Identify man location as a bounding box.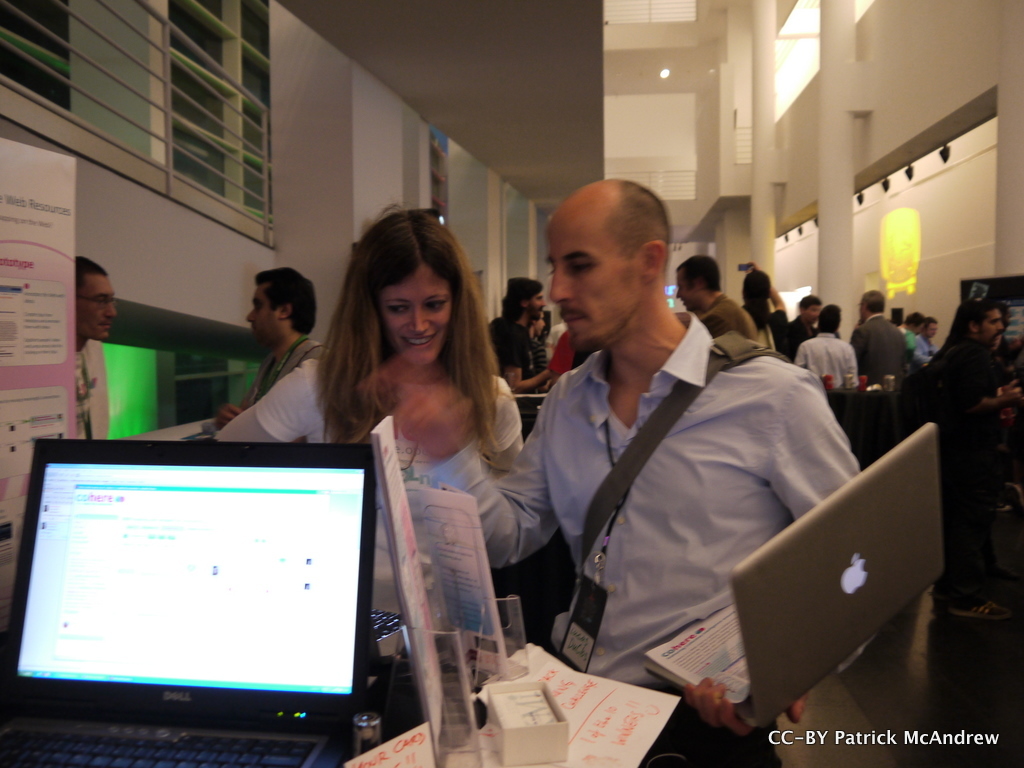
[left=892, top=306, right=904, bottom=329].
